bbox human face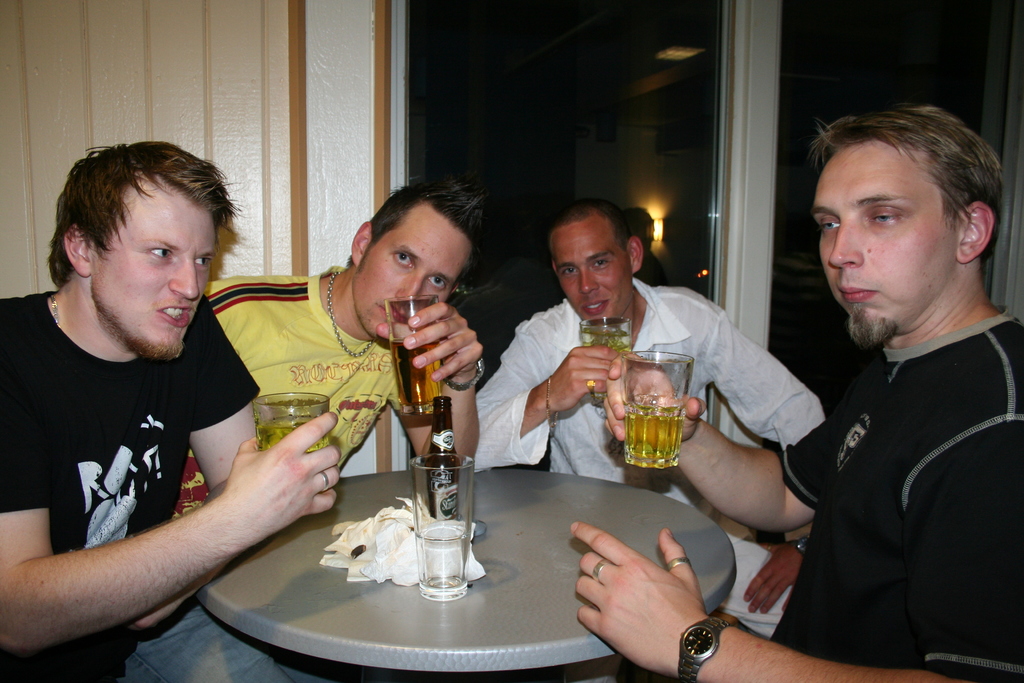
BBox(813, 145, 959, 345)
